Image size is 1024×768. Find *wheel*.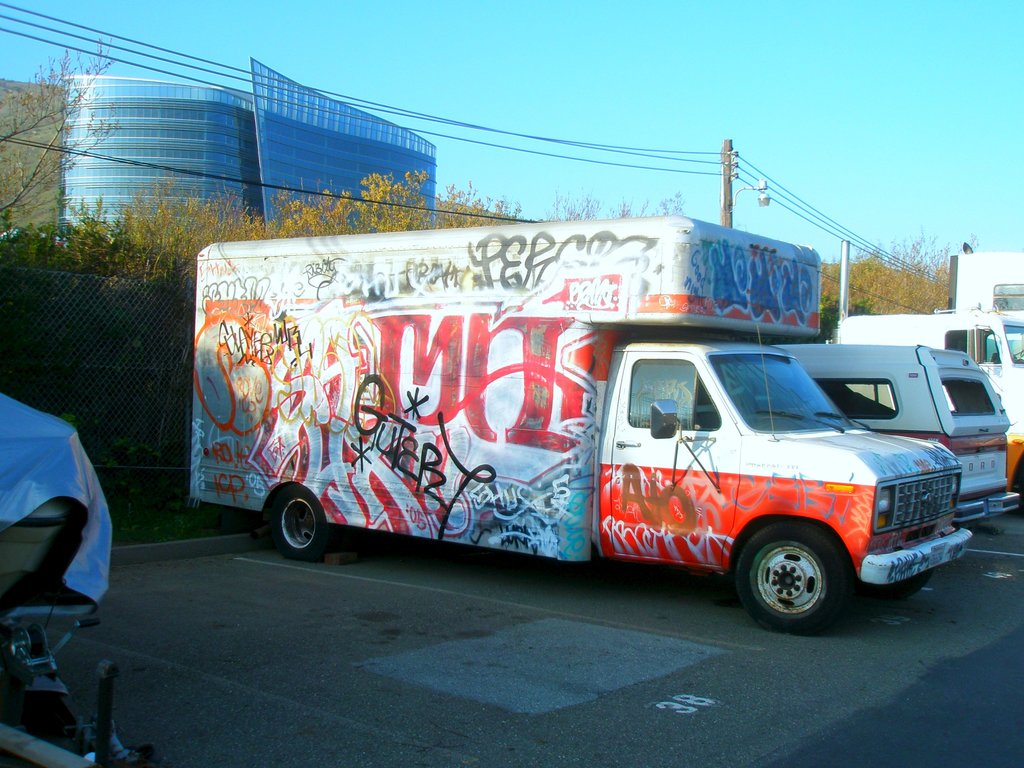
rect(276, 490, 329, 563).
